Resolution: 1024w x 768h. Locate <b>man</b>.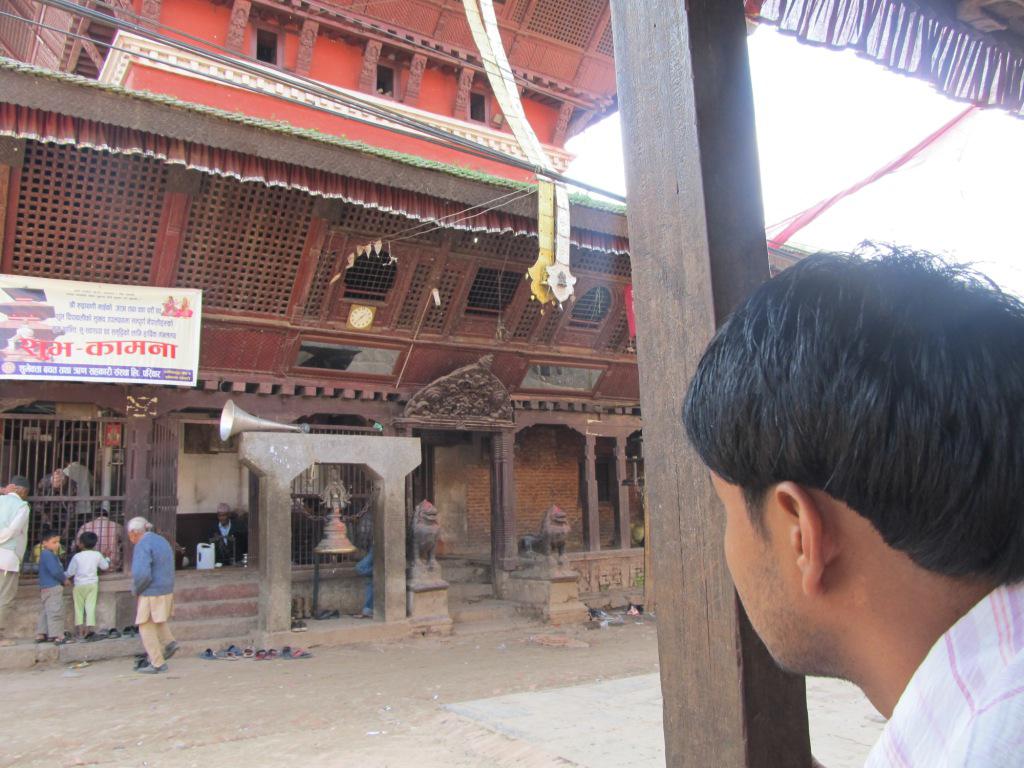
bbox(210, 502, 245, 564).
